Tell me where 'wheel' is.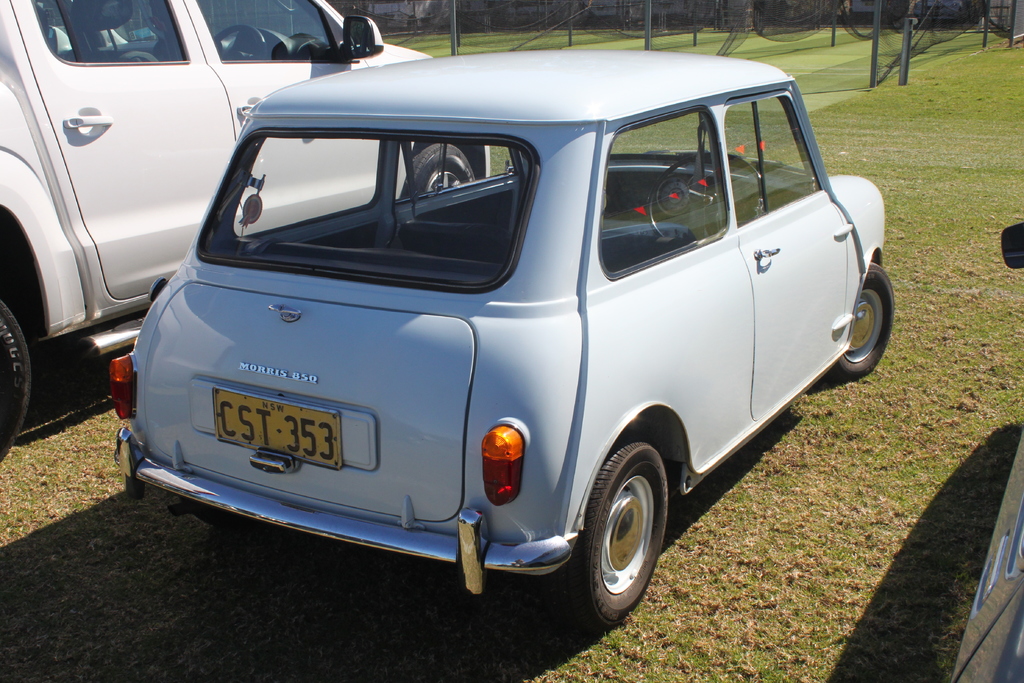
'wheel' is at <box>0,298,31,468</box>.
